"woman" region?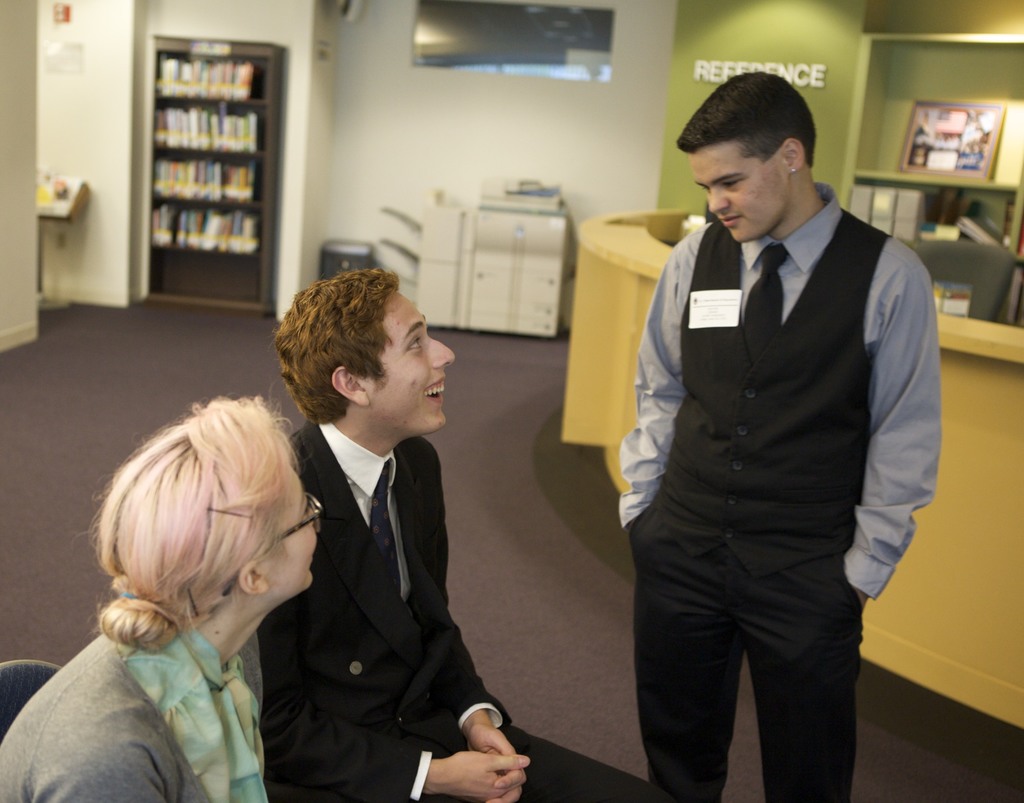
[0,395,321,802]
